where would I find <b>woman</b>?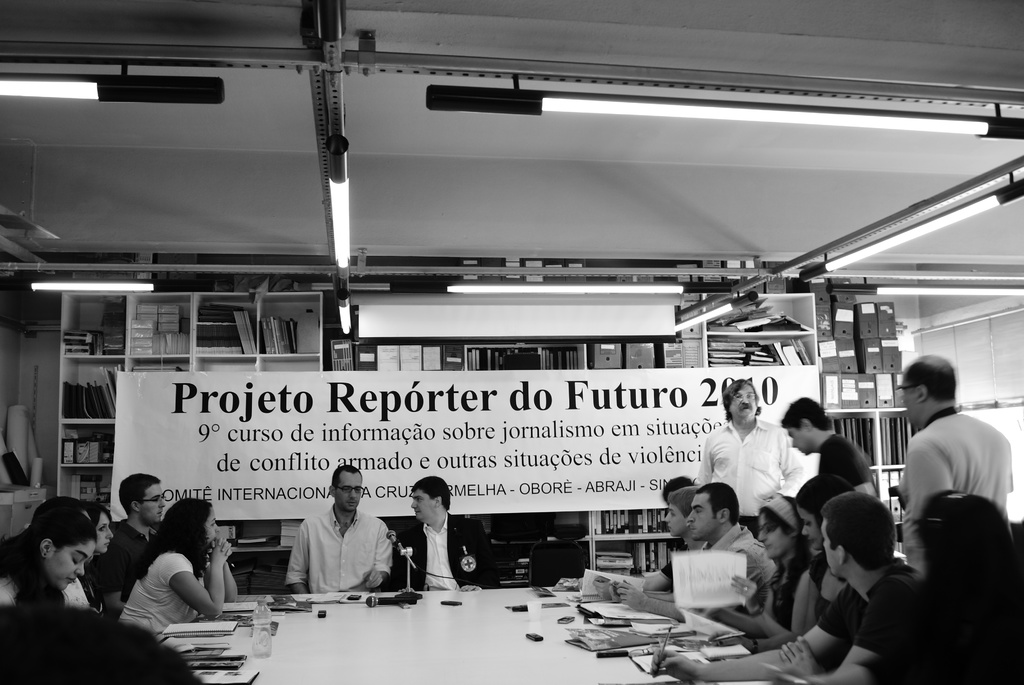
At [732, 478, 841, 643].
